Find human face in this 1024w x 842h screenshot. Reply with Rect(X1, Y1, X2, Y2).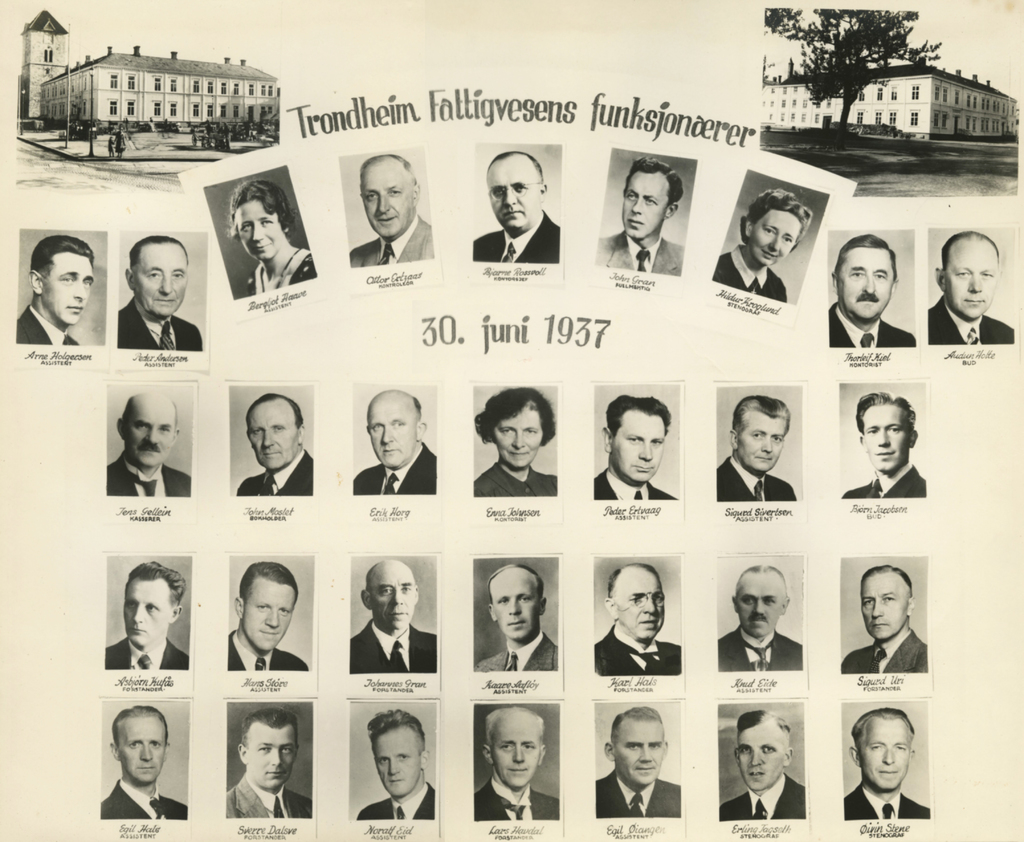
Rect(243, 585, 296, 654).
